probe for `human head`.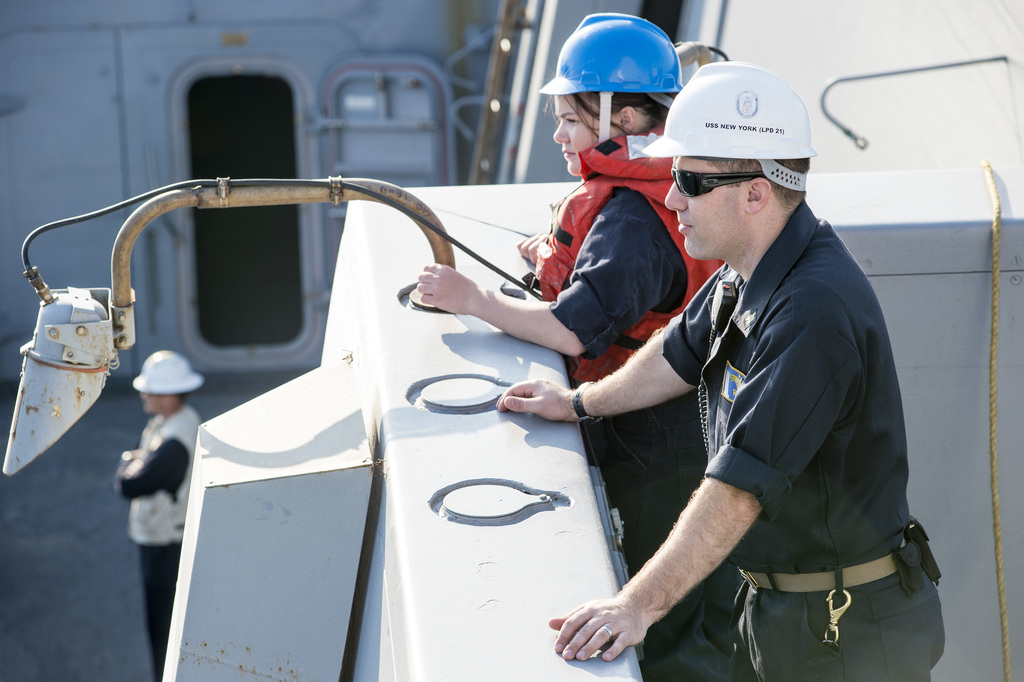
Probe result: box(556, 19, 679, 178).
